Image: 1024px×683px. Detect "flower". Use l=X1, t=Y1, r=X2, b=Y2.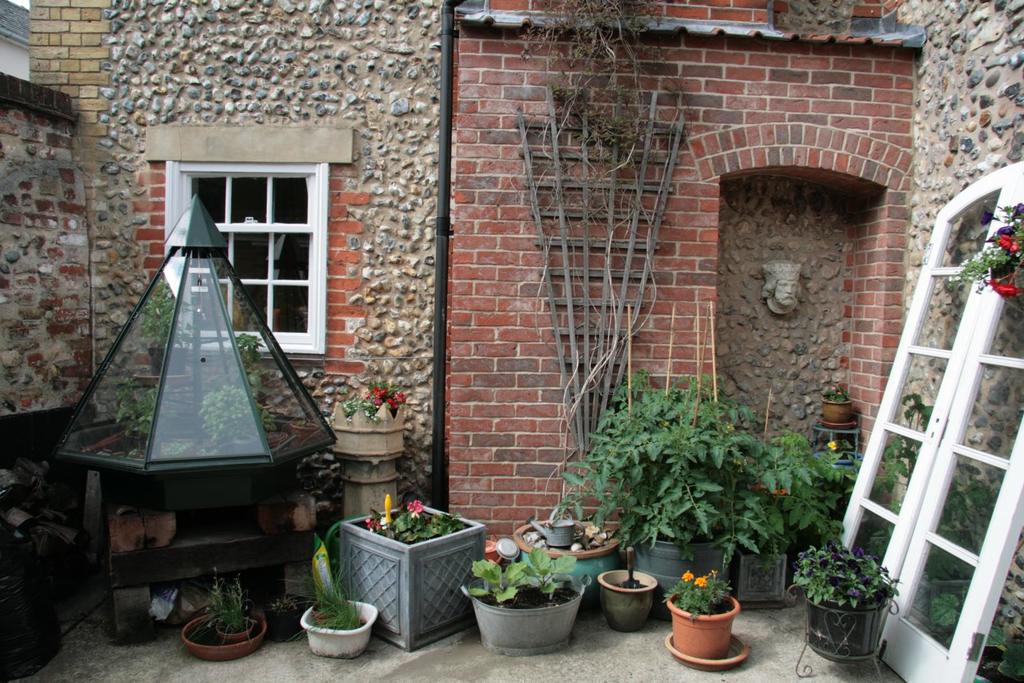
l=374, t=398, r=381, b=405.
